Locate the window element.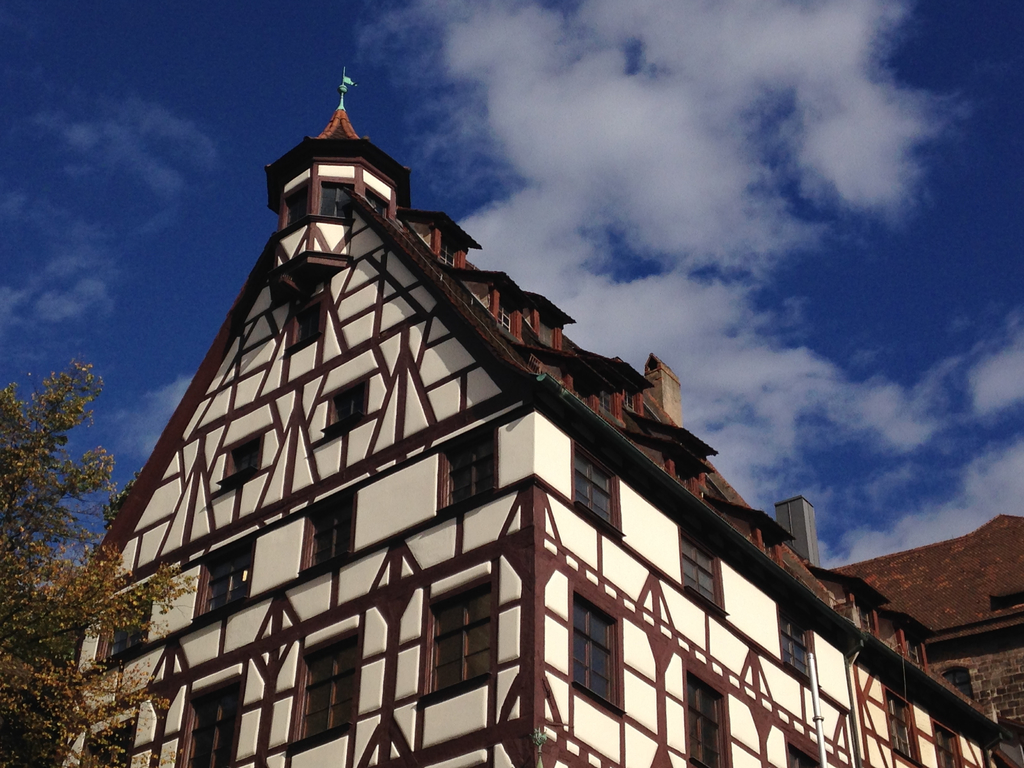
Element bbox: pyautogui.locateOnScreen(426, 569, 488, 691).
